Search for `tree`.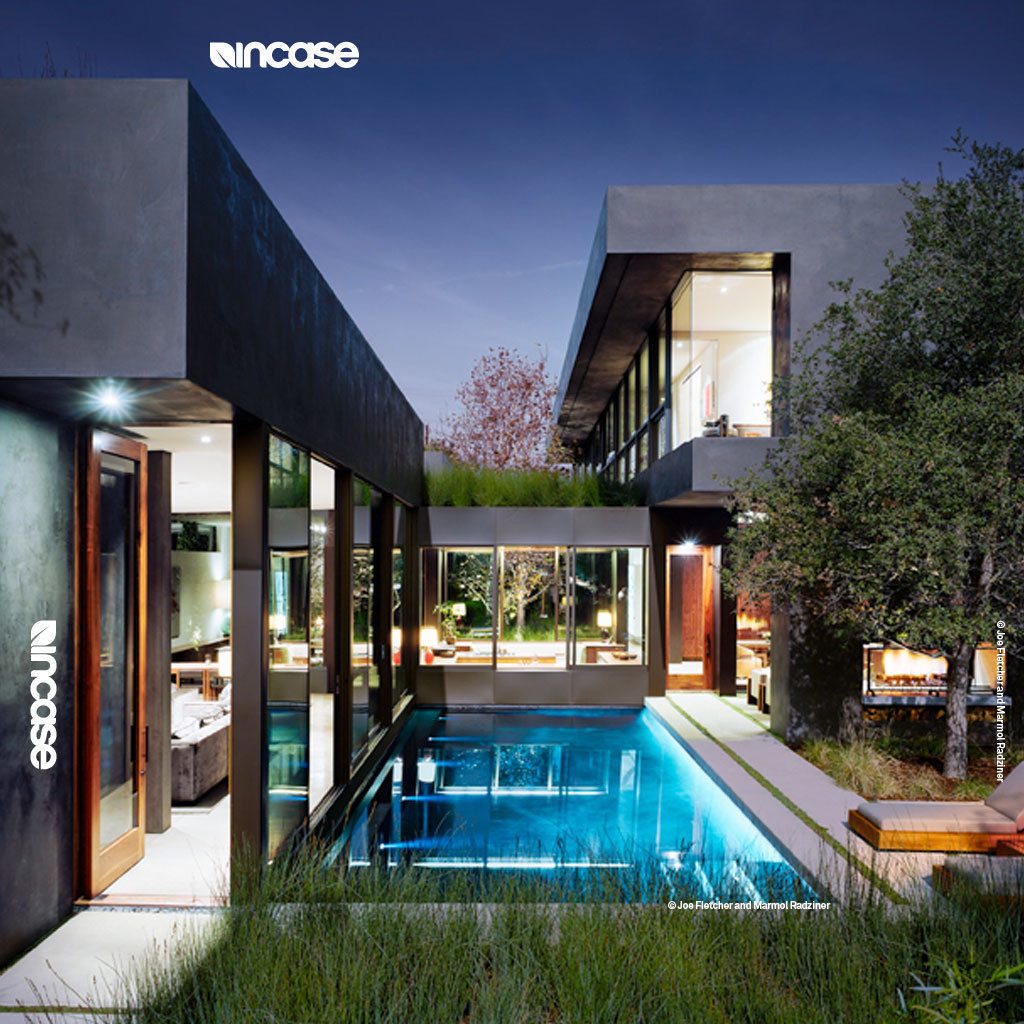
Found at [697,131,1023,789].
